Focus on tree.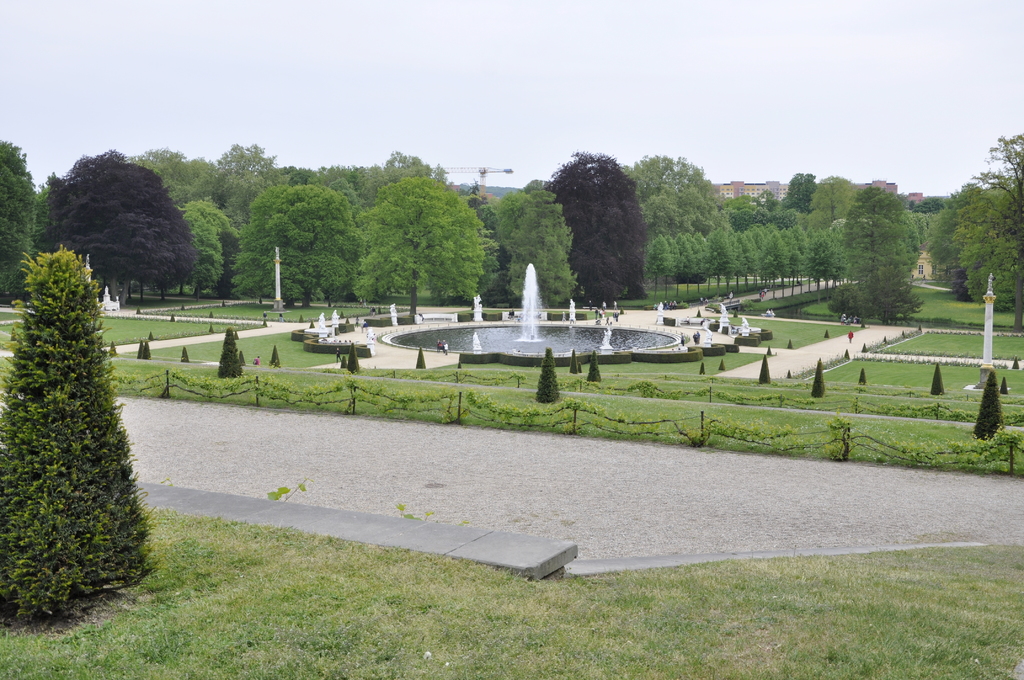
Focused at l=542, t=149, r=652, b=304.
